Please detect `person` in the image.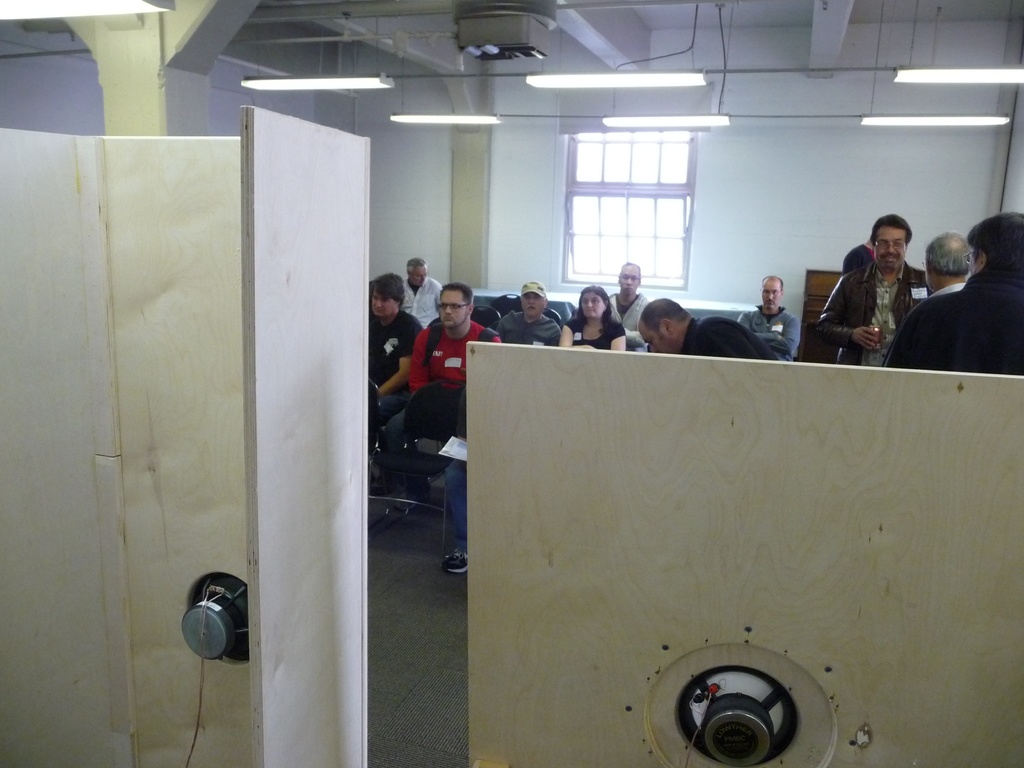
left=493, top=275, right=561, bottom=345.
